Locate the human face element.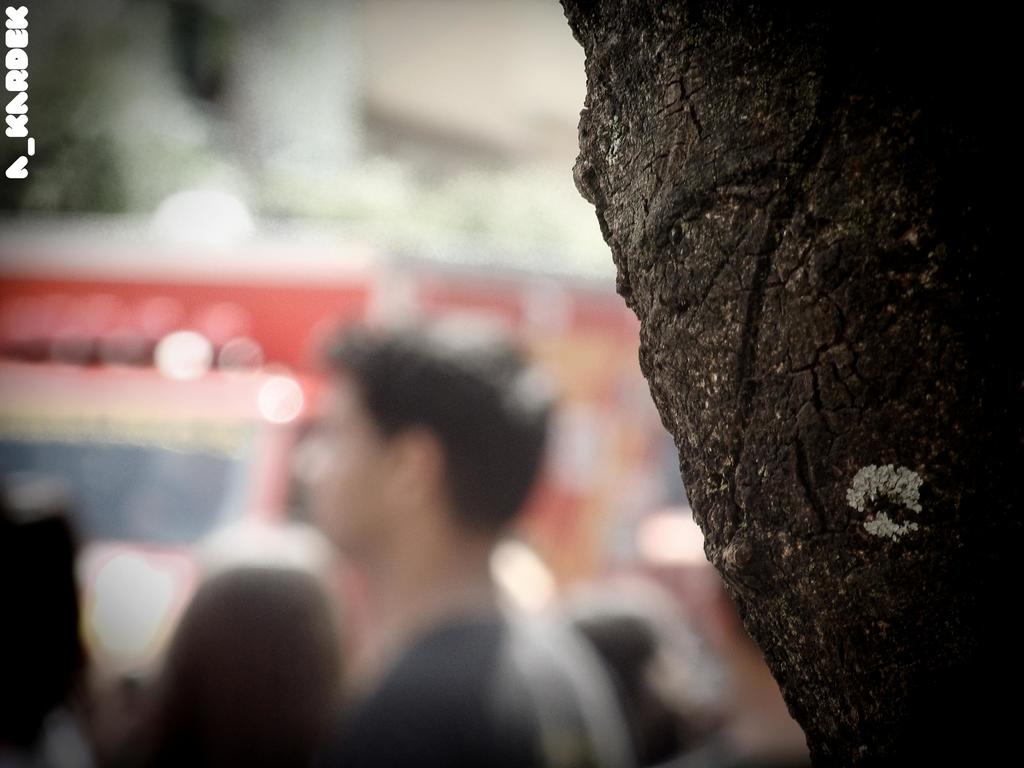
Element bbox: 292, 371, 394, 555.
